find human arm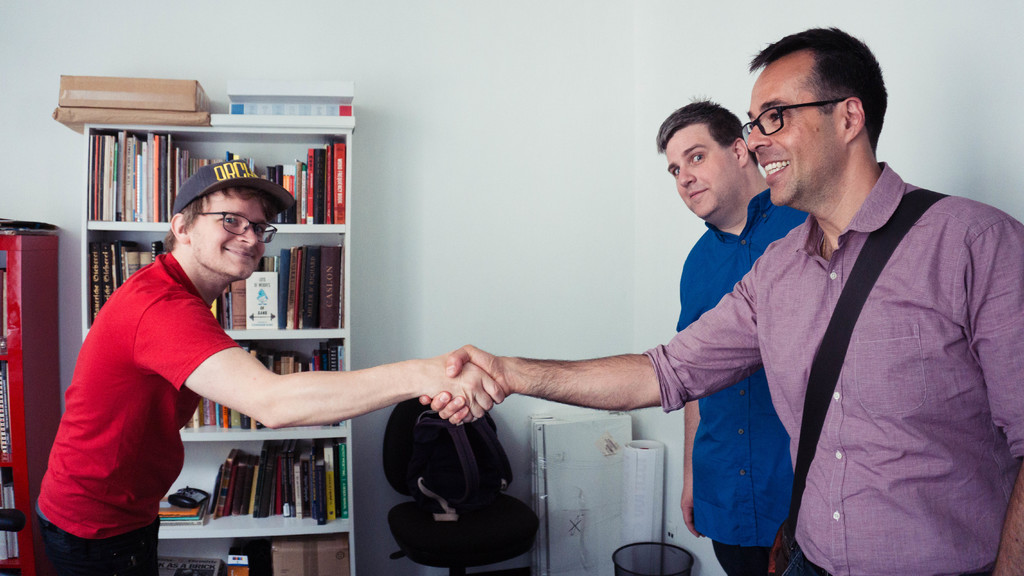
box(164, 294, 511, 443)
